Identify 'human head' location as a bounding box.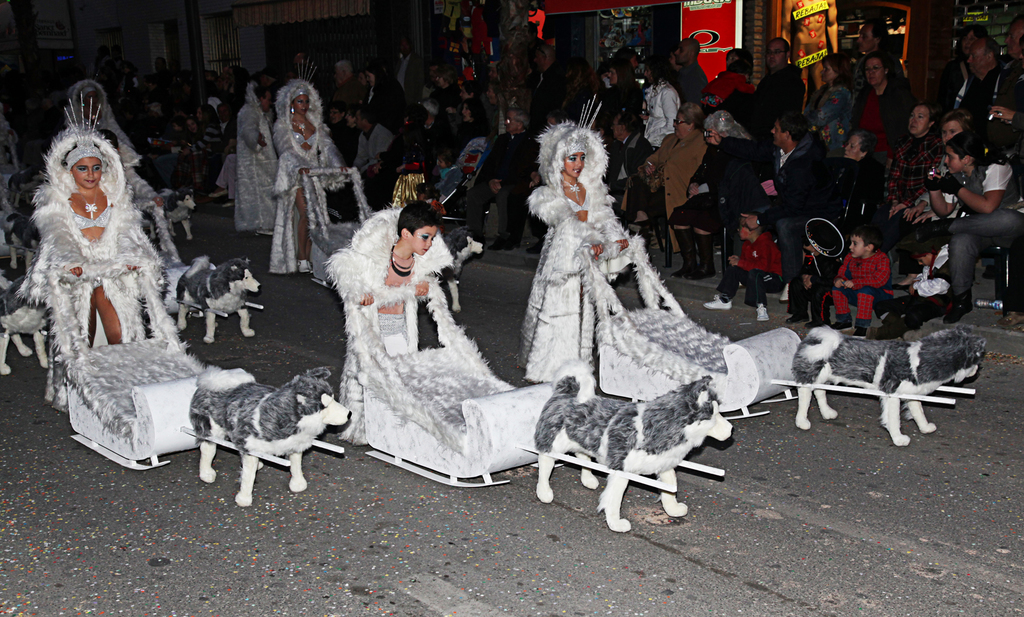
1005 12 1023 61.
